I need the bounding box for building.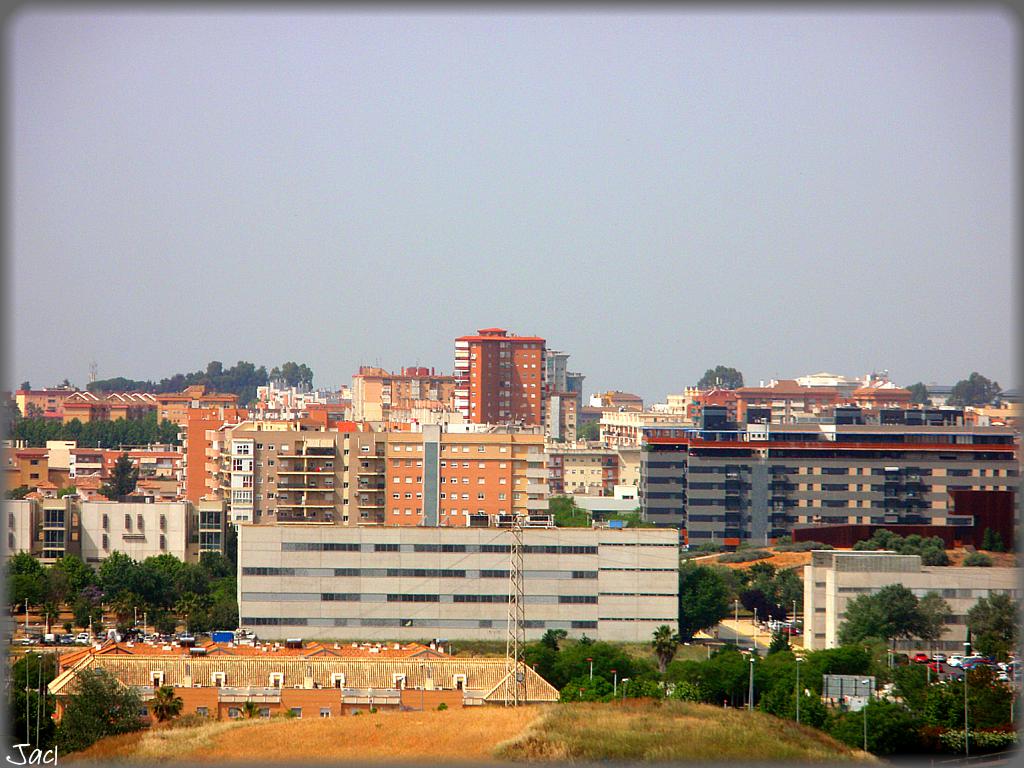
Here it is: x1=452, y1=327, x2=545, y2=418.
